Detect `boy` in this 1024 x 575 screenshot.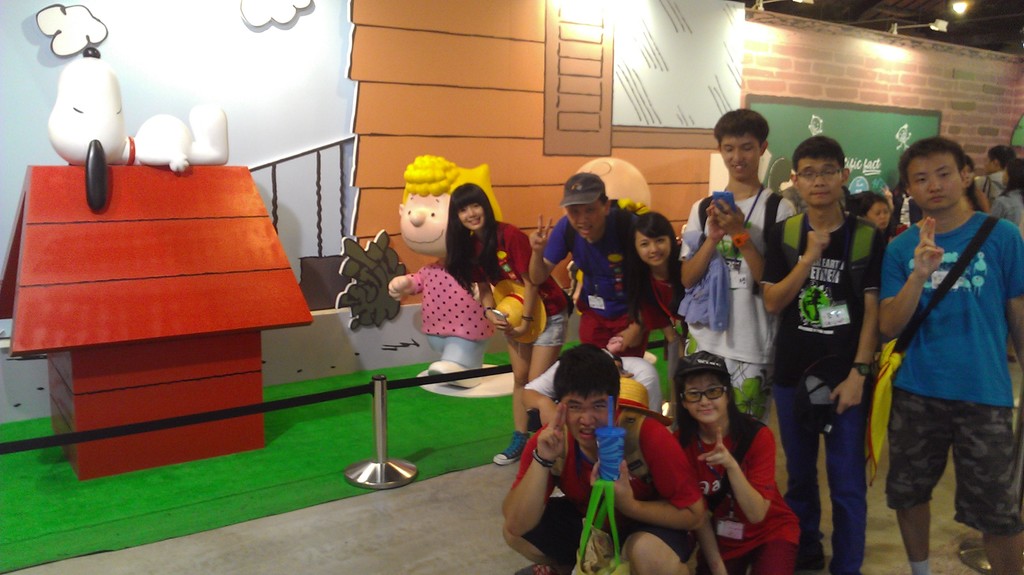
Detection: bbox=(492, 339, 701, 574).
